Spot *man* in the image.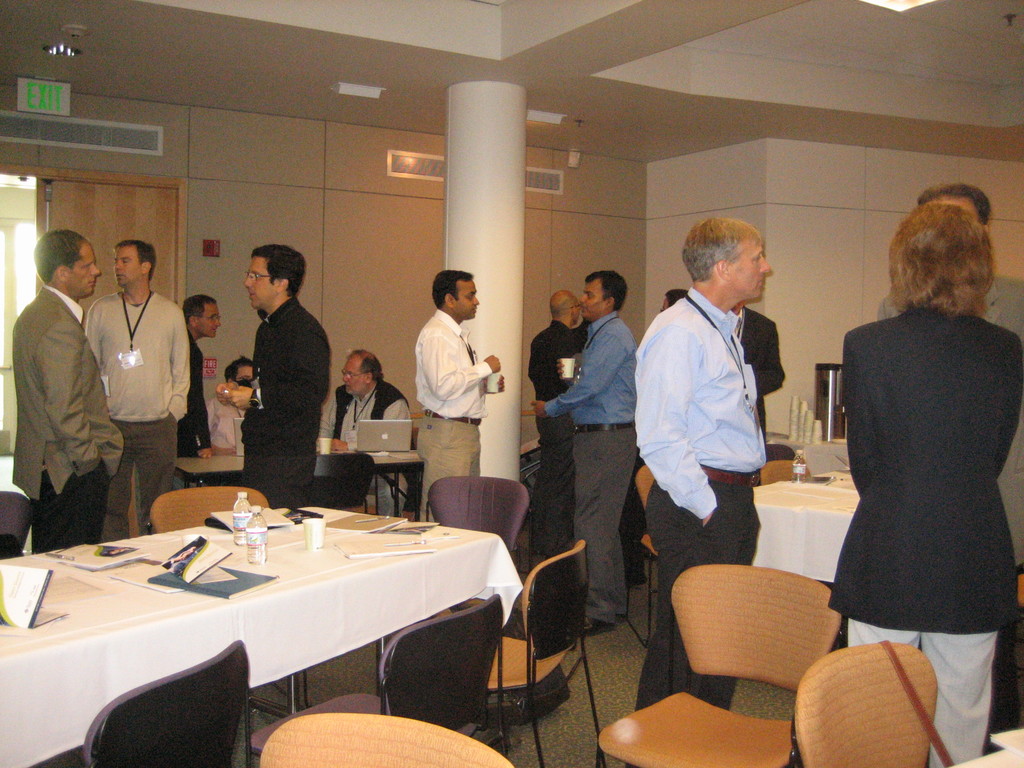
*man* found at select_region(174, 294, 228, 490).
